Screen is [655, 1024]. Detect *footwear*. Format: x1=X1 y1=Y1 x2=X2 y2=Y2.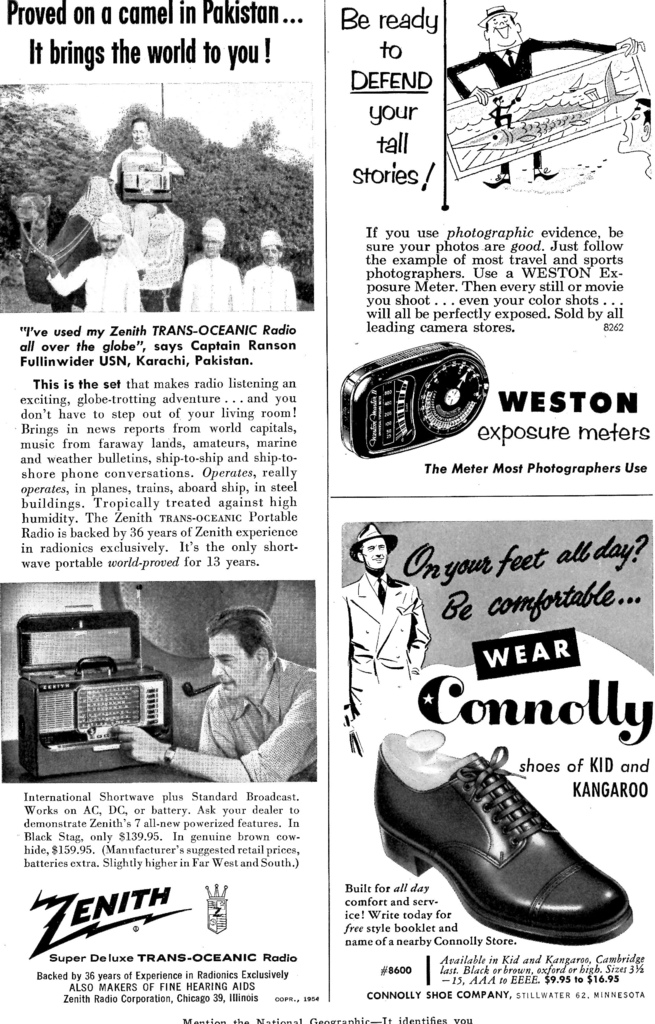
x1=379 y1=729 x2=631 y2=944.
